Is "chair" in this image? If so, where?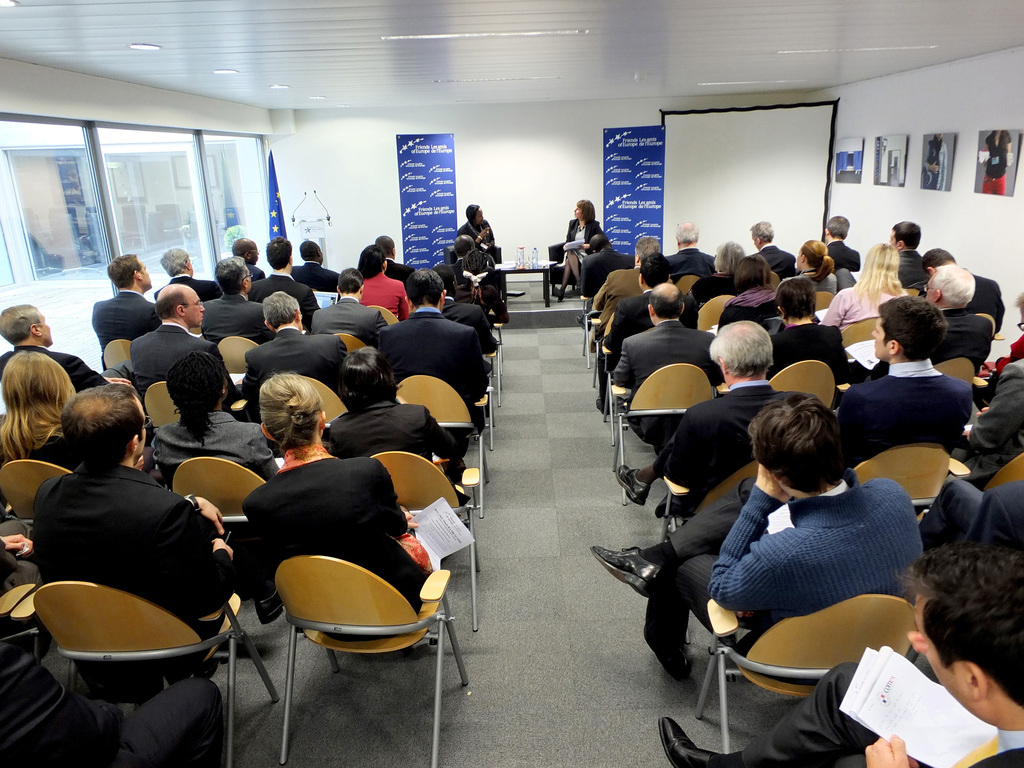
Yes, at box(273, 560, 468, 760).
